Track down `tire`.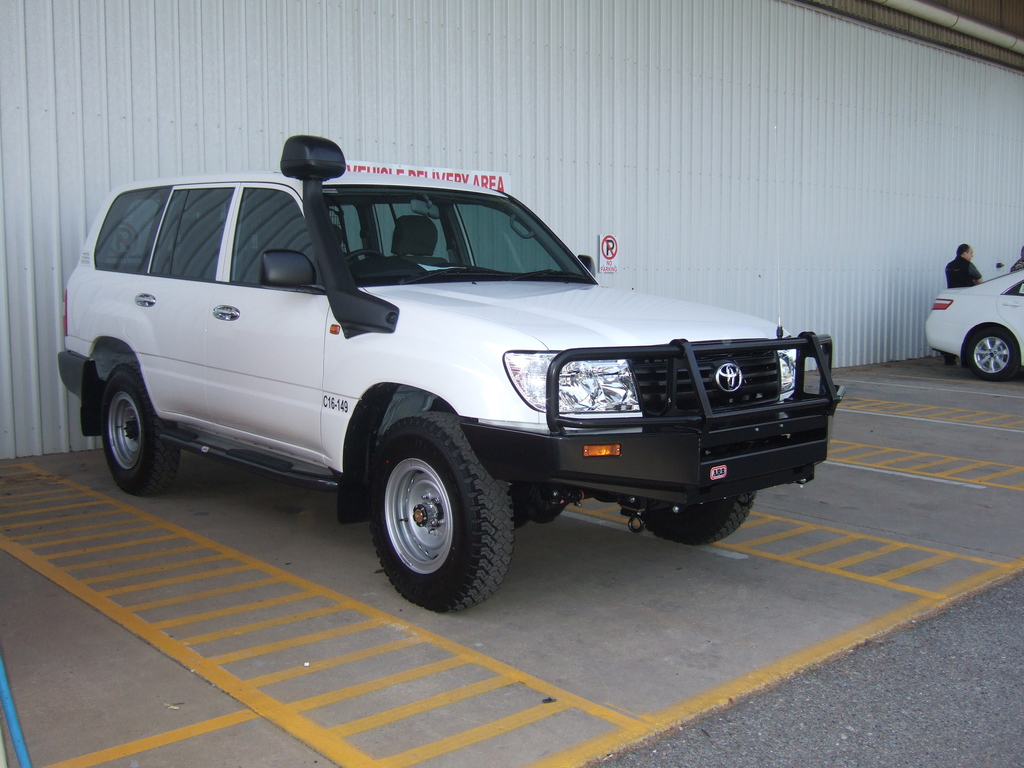
Tracked to (369,413,514,614).
